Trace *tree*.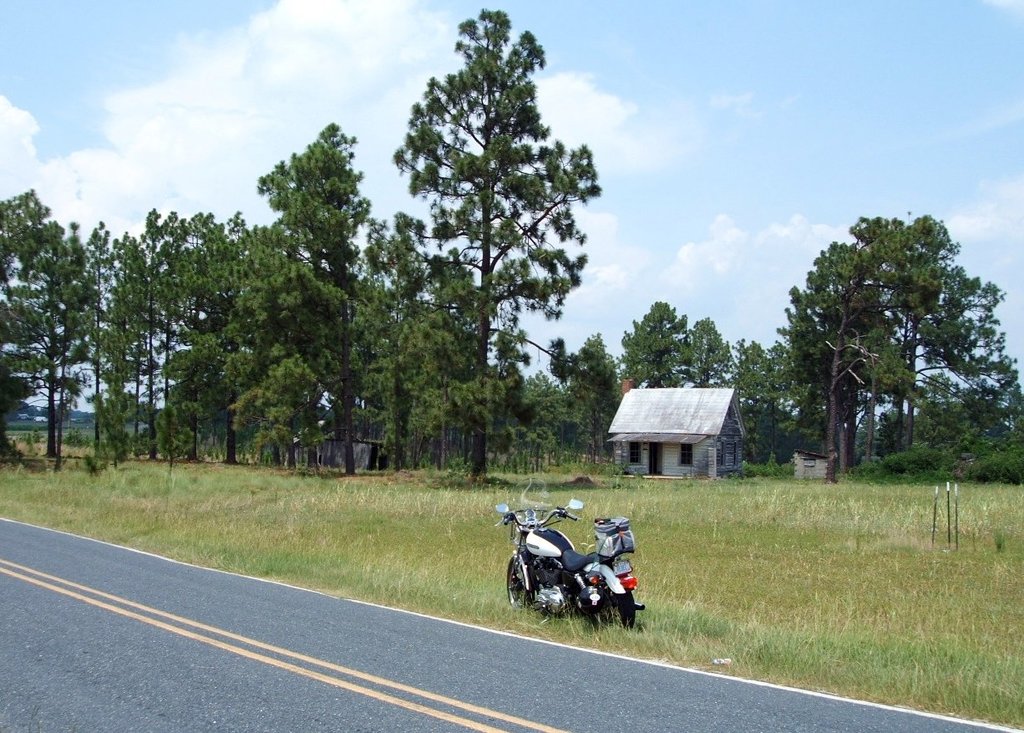
Traced to pyautogui.locateOnScreen(742, 343, 801, 483).
